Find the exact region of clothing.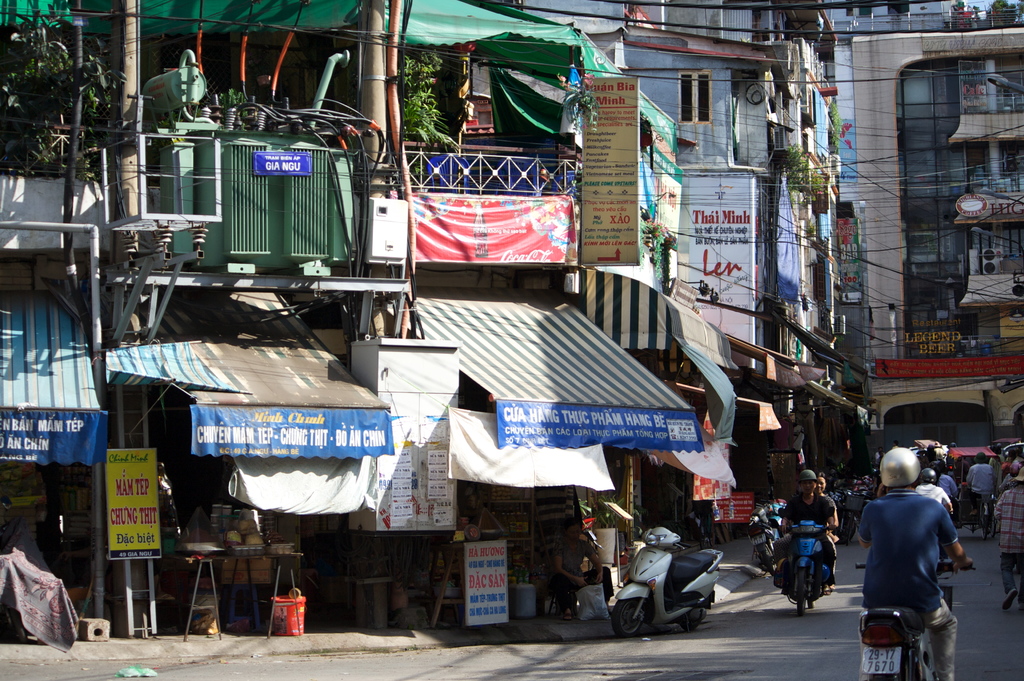
Exact region: (985,475,1023,598).
